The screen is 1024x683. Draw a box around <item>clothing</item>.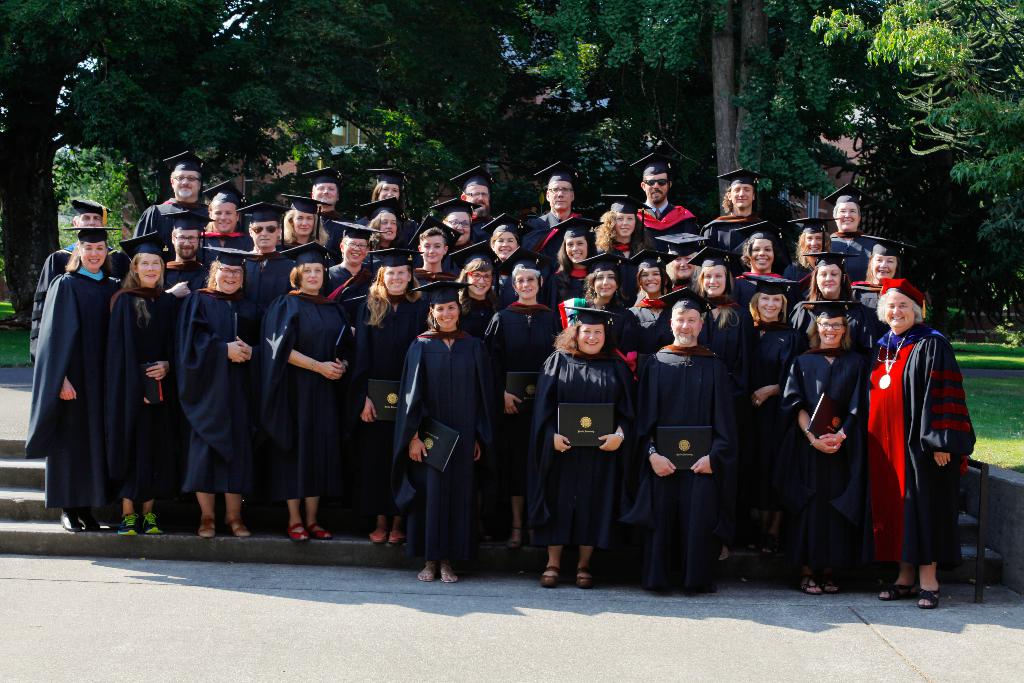
pyautogui.locateOnScreen(515, 345, 643, 536).
